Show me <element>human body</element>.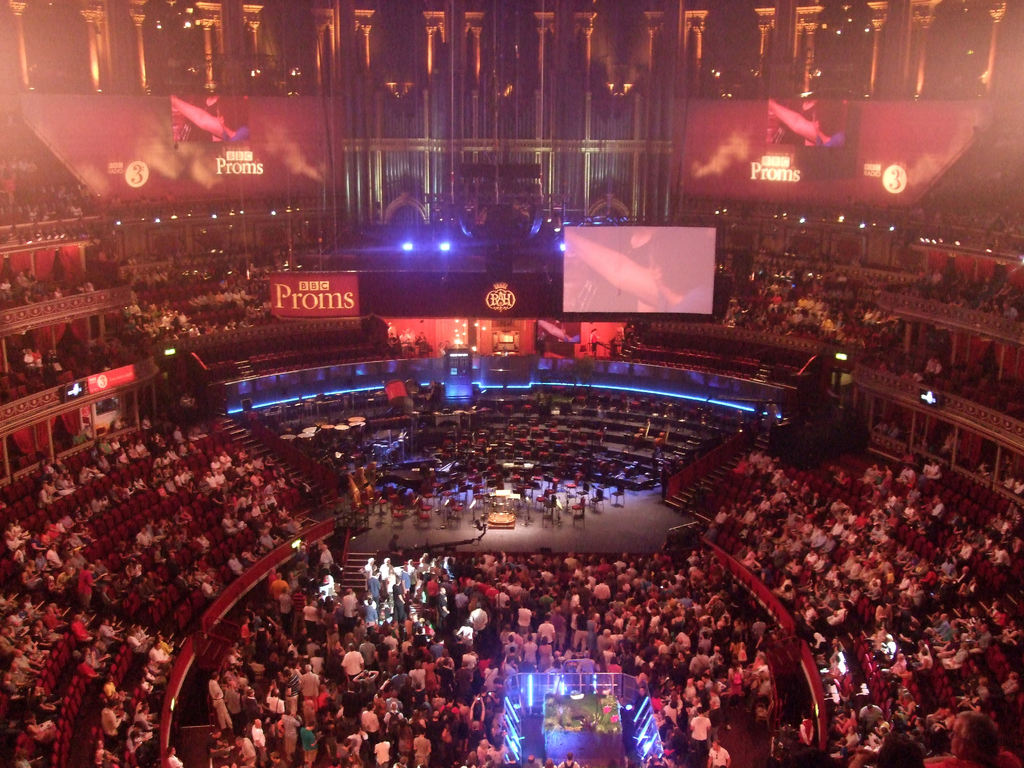
<element>human body</element> is here: rect(81, 524, 98, 543).
